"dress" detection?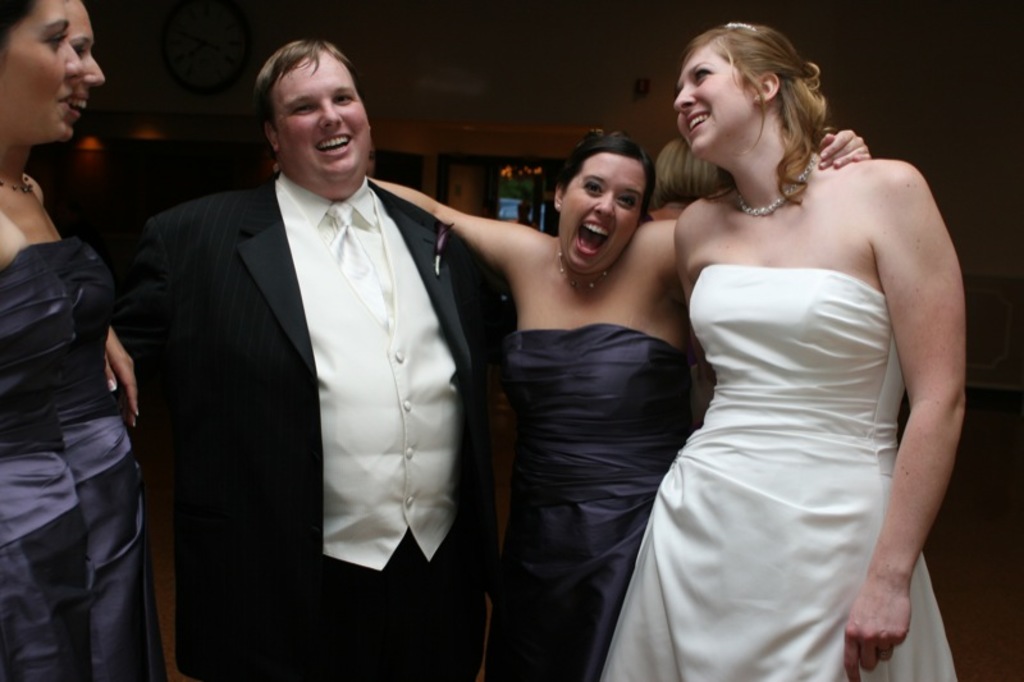
<bbox>600, 264, 957, 681</bbox>
